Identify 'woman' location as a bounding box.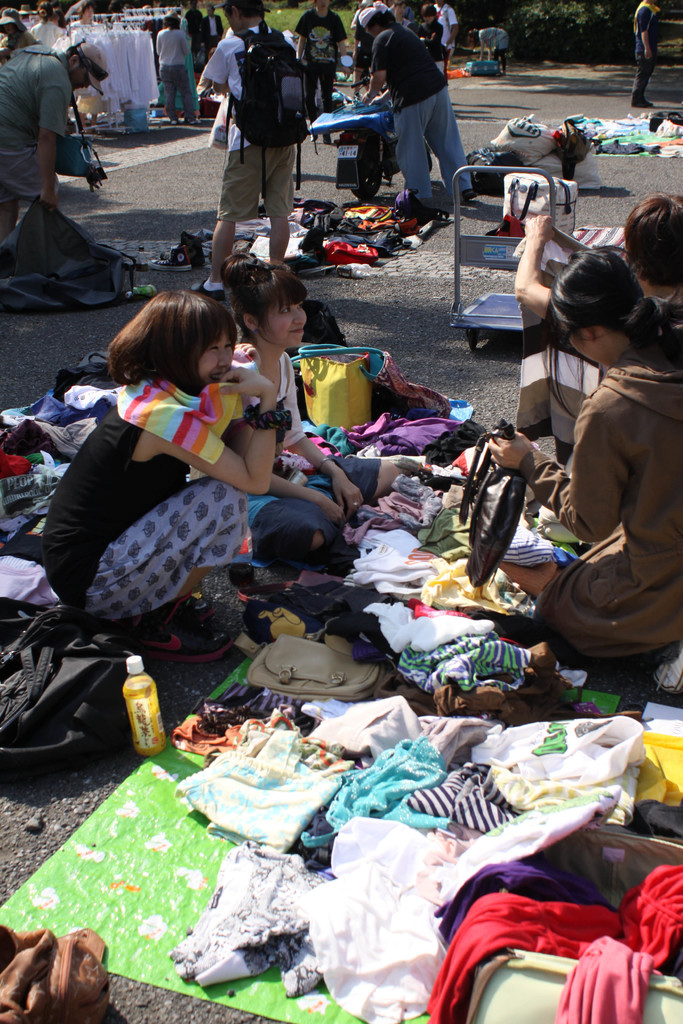
(511, 193, 679, 707).
